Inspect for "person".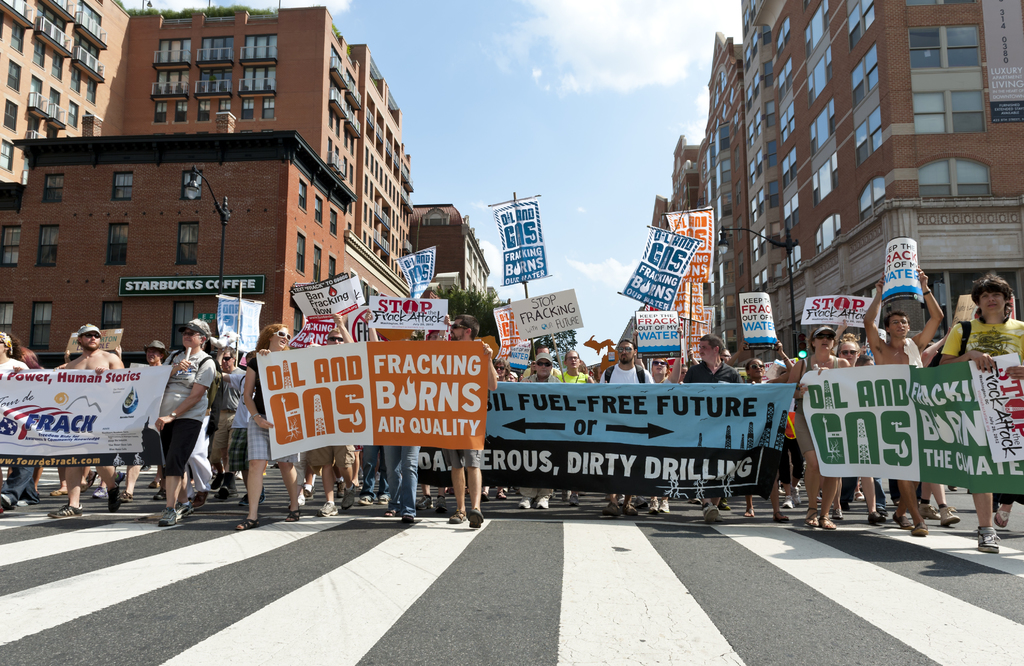
Inspection: box=[143, 321, 210, 526].
